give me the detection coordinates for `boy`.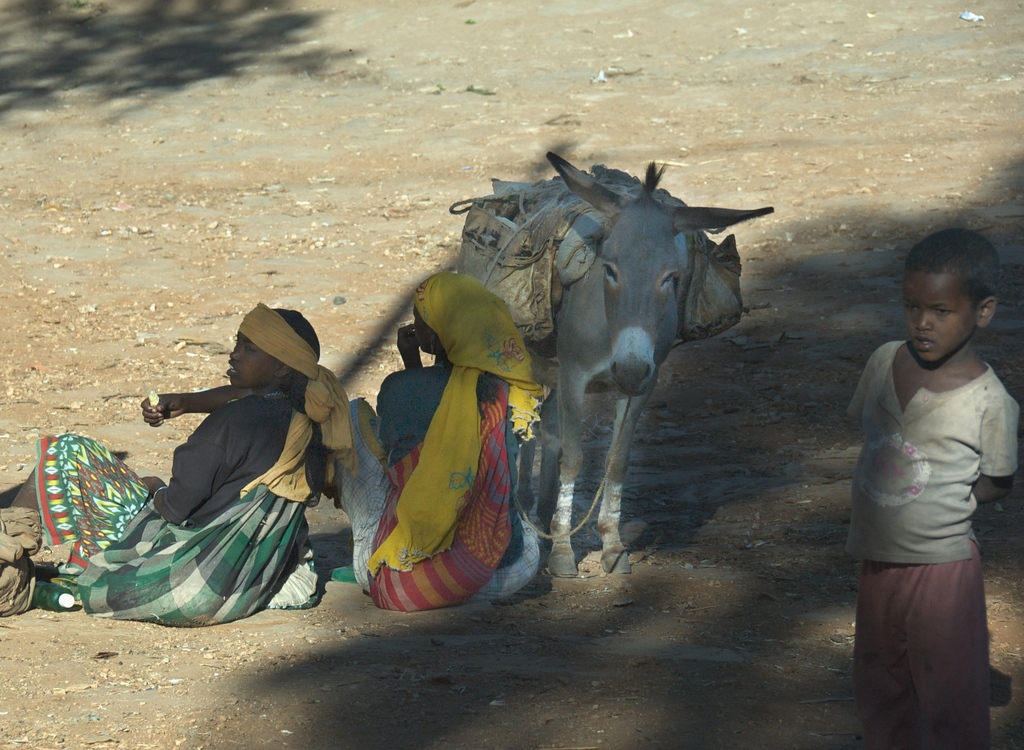
<bbox>850, 224, 1023, 749</bbox>.
